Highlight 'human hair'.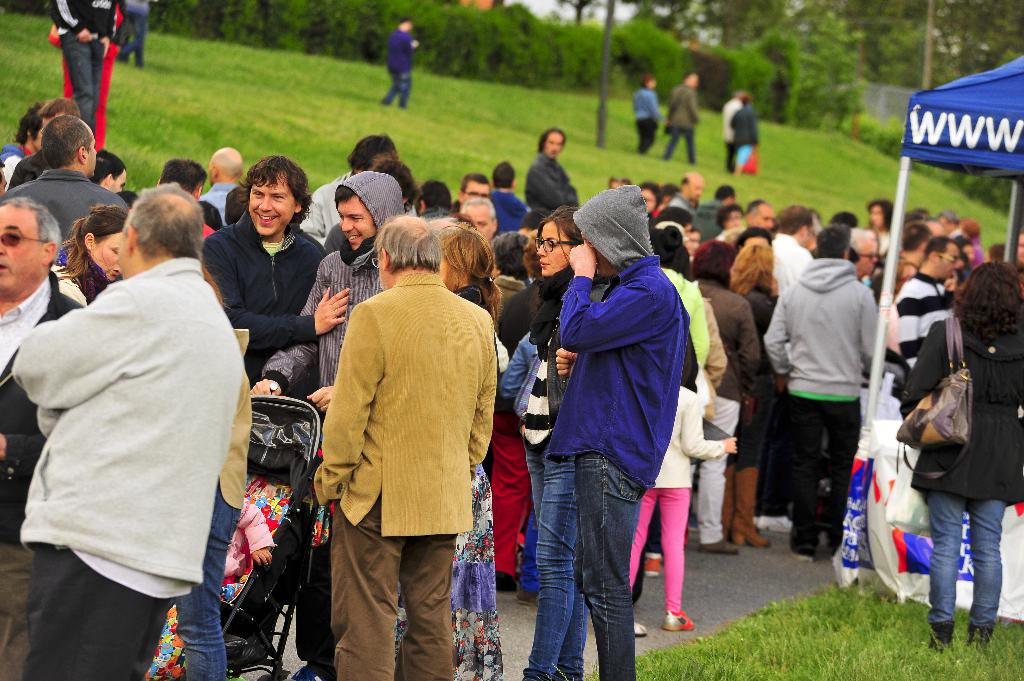
Highlighted region: [x1=950, y1=259, x2=1023, y2=340].
